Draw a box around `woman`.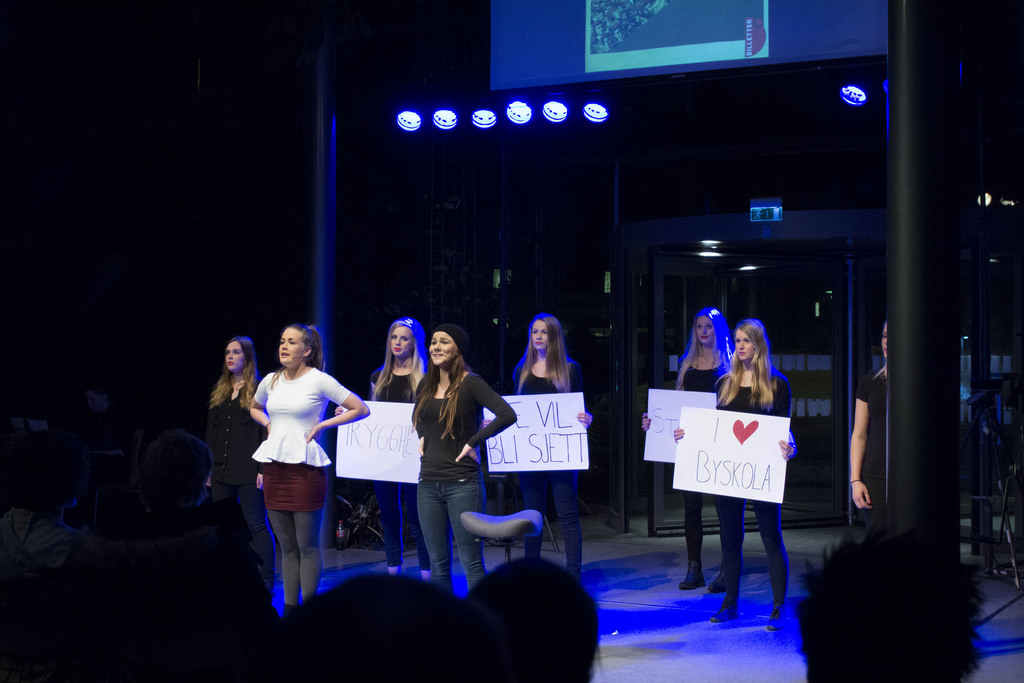
BBox(499, 313, 596, 576).
